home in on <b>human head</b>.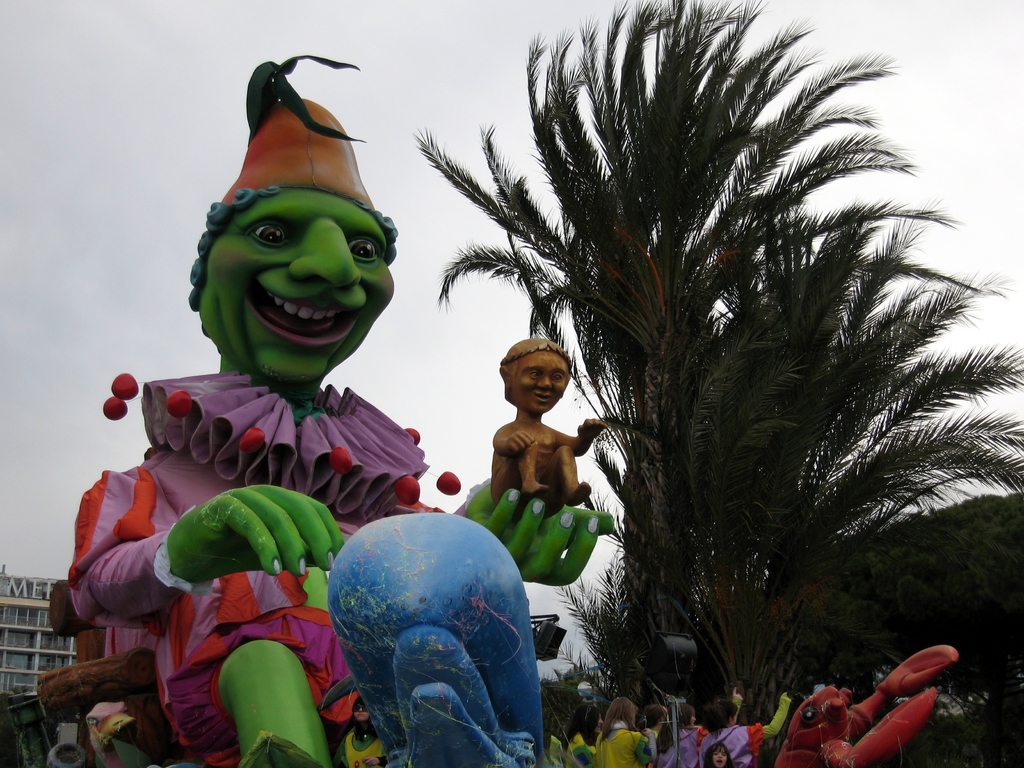
Homed in at box=[676, 705, 698, 724].
